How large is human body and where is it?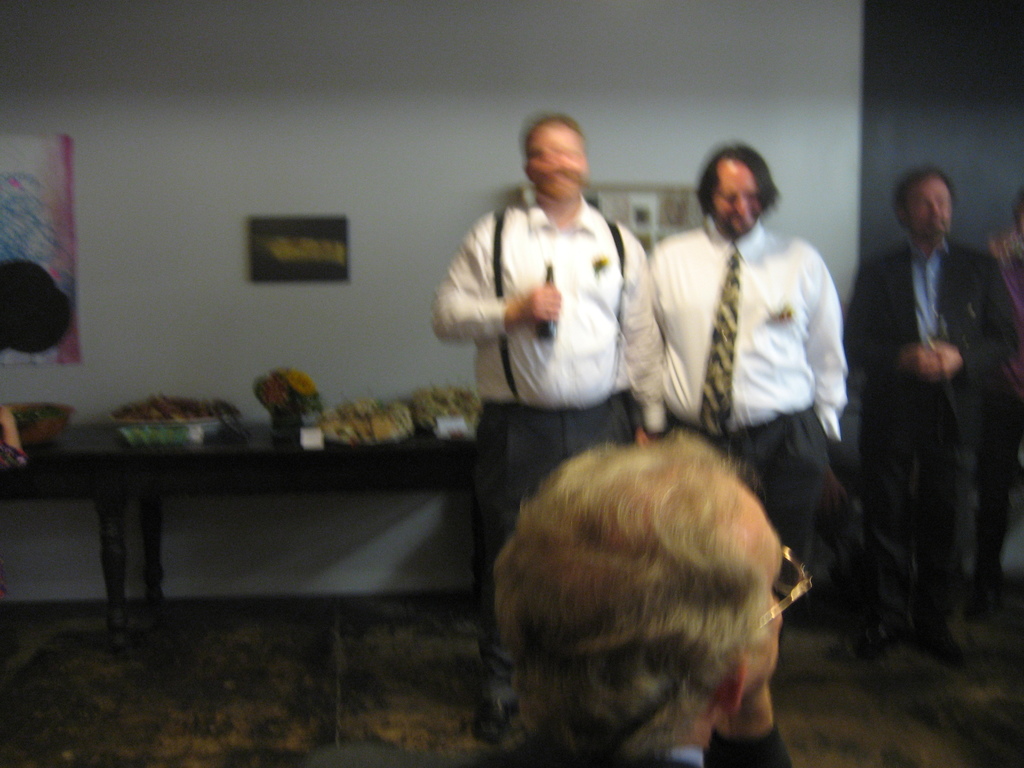
Bounding box: x1=852 y1=169 x2=1023 y2=660.
